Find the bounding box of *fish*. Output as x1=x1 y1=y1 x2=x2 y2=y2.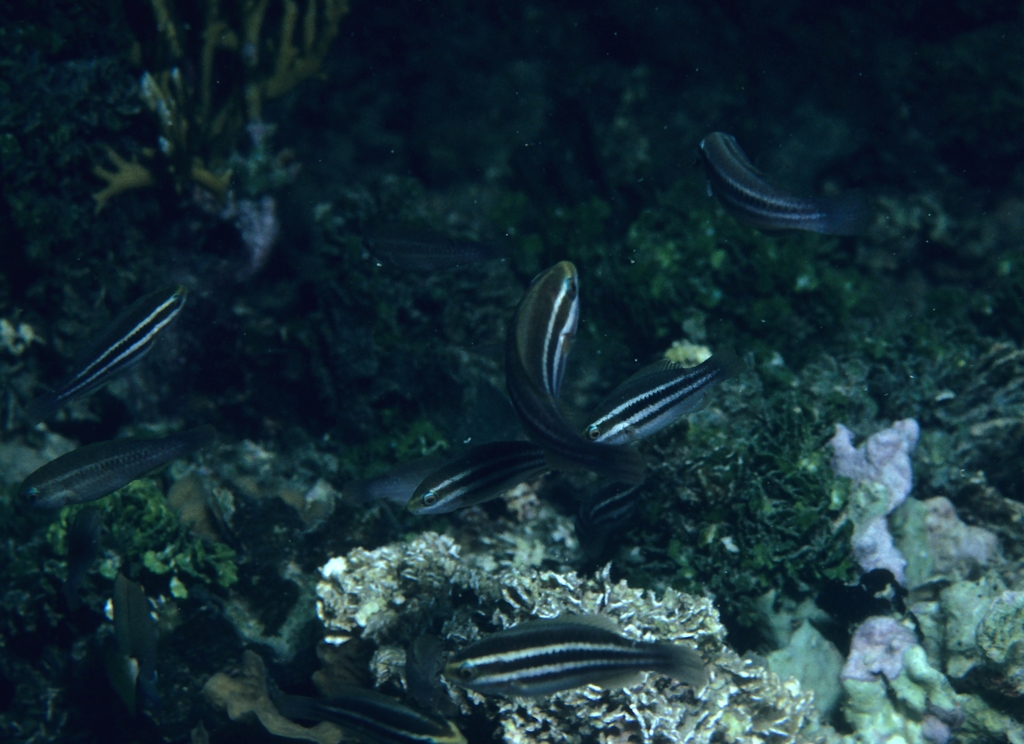
x1=15 y1=434 x2=215 y2=518.
